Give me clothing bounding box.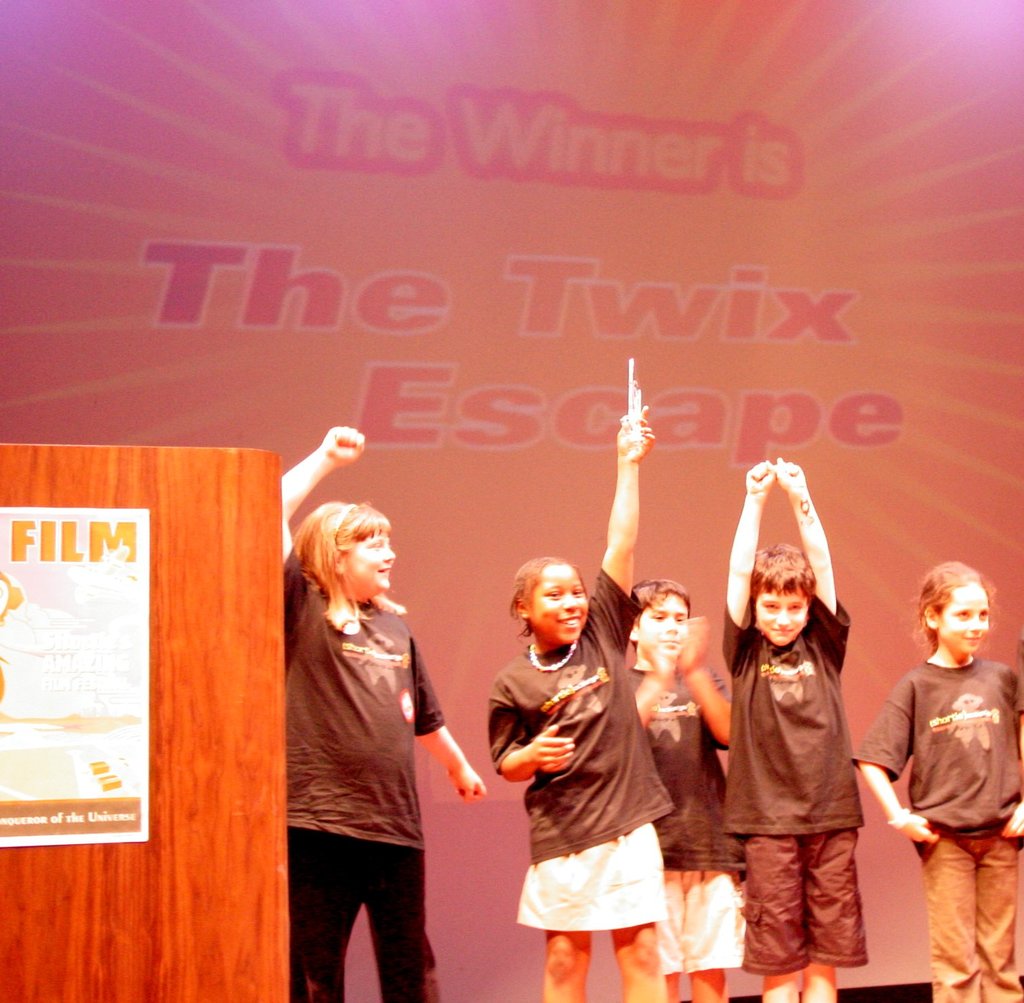
region(850, 664, 1023, 1002).
